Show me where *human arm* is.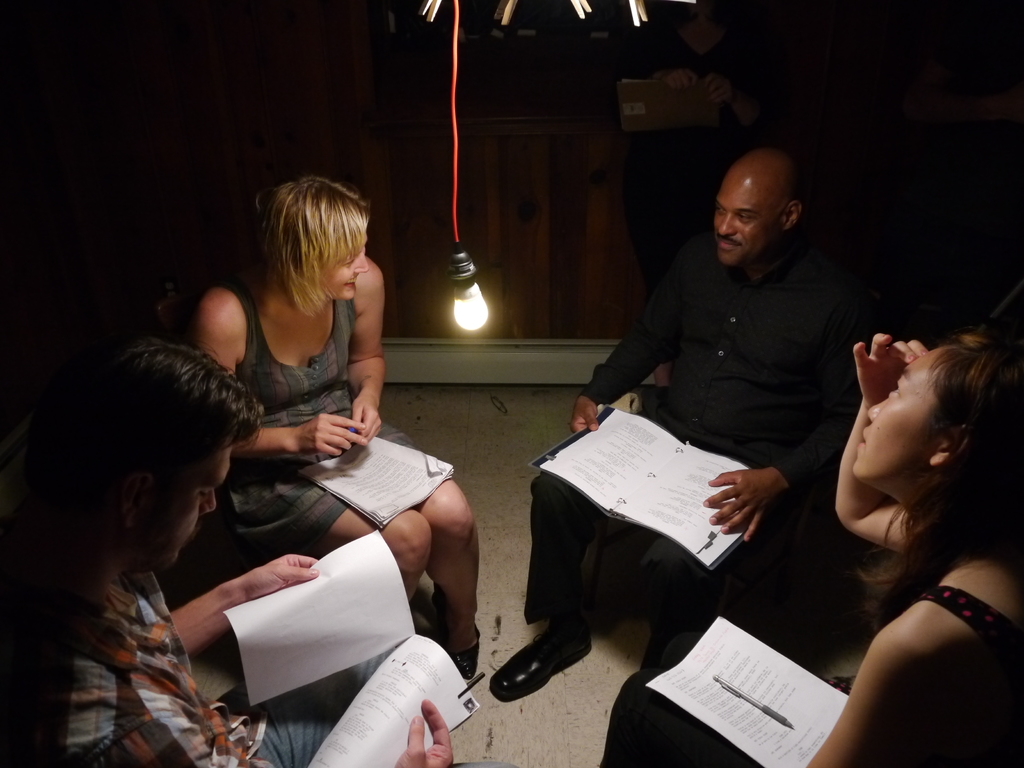
*human arm* is at [157,547,324,657].
